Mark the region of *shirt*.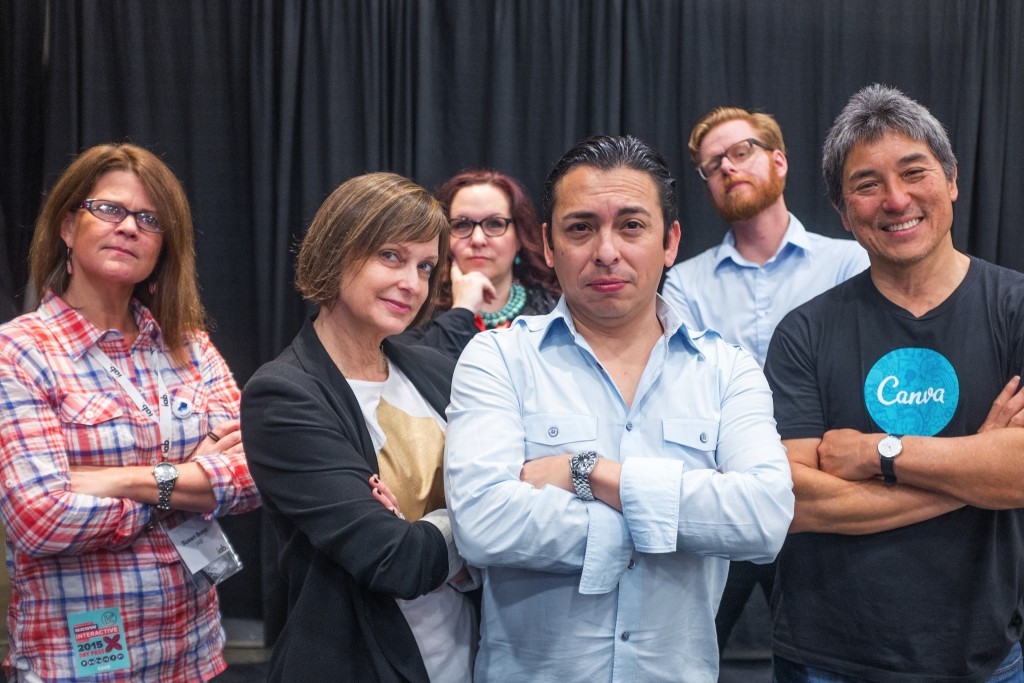
Region: crop(445, 292, 795, 682).
